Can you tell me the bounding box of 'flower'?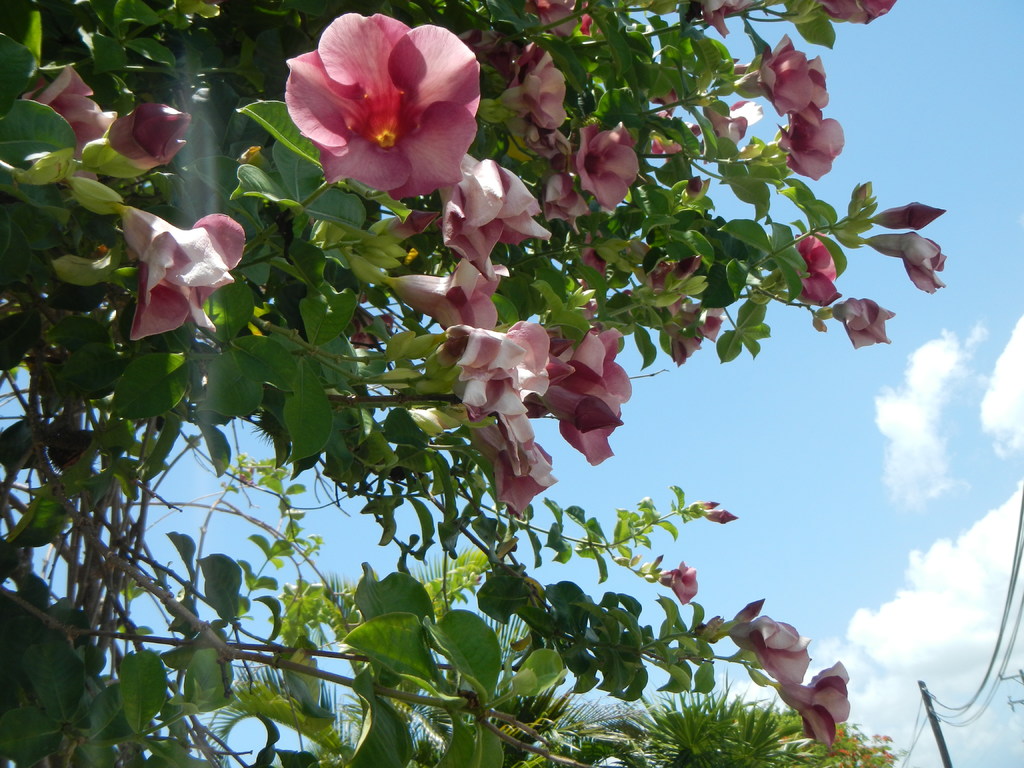
(left=424, top=320, right=551, bottom=422).
